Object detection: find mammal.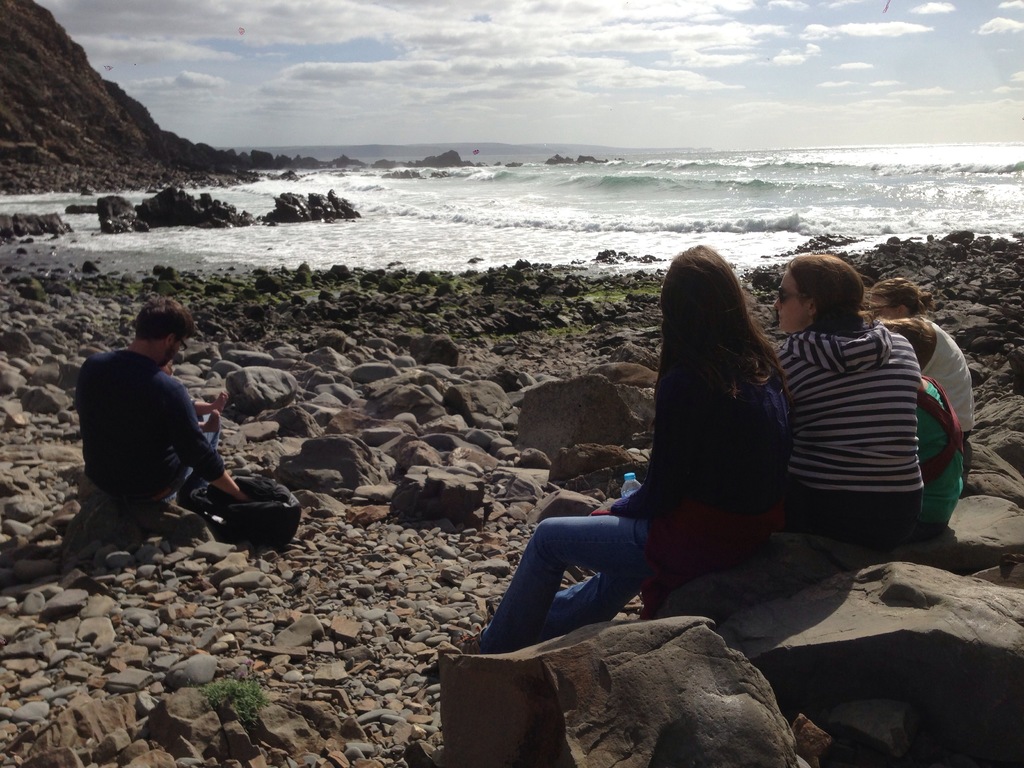
{"left": 867, "top": 273, "right": 977, "bottom": 445}.
